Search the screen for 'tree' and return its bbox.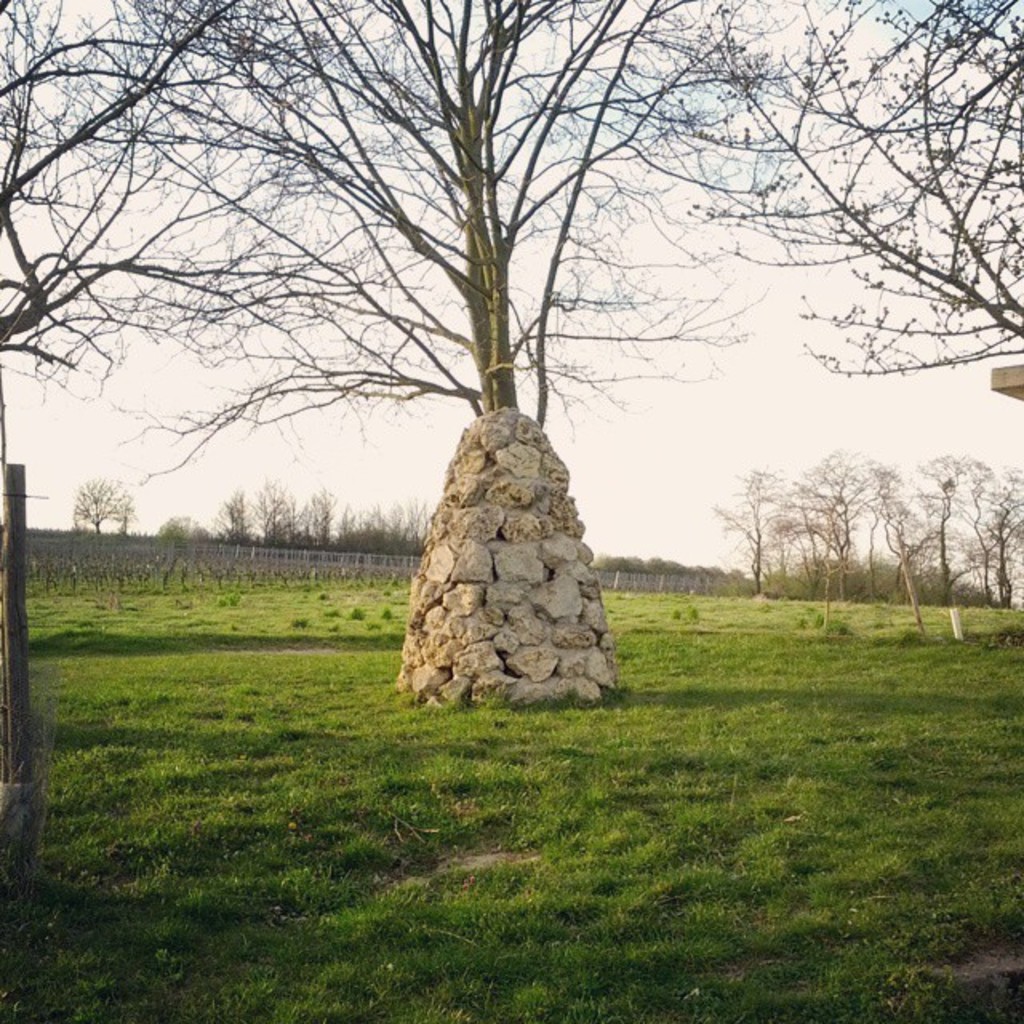
Found: locate(794, 448, 878, 606).
